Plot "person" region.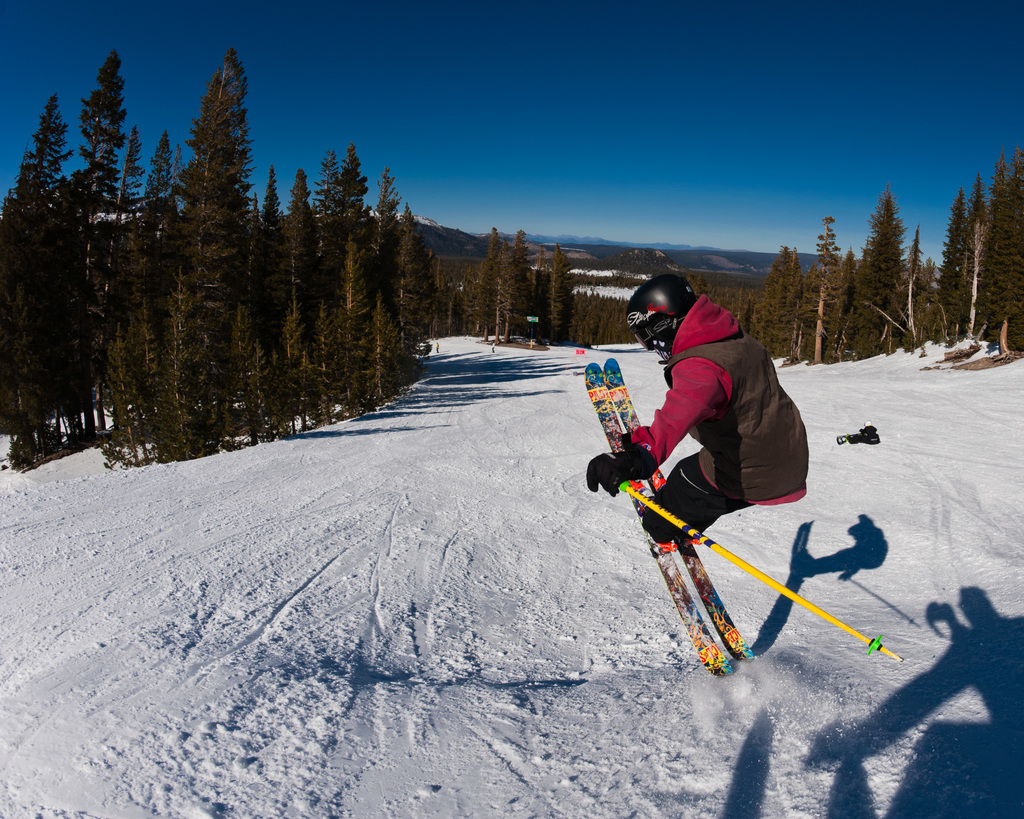
Plotted at (490,337,500,356).
